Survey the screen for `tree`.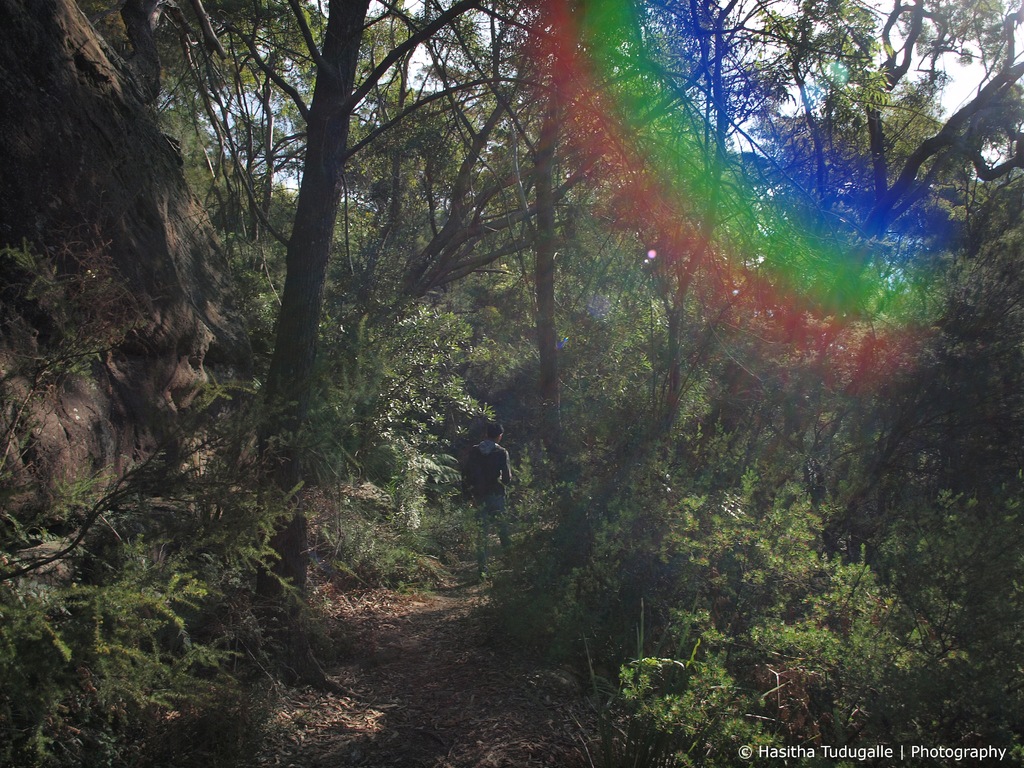
Survey found: <region>890, 165, 1023, 583</region>.
